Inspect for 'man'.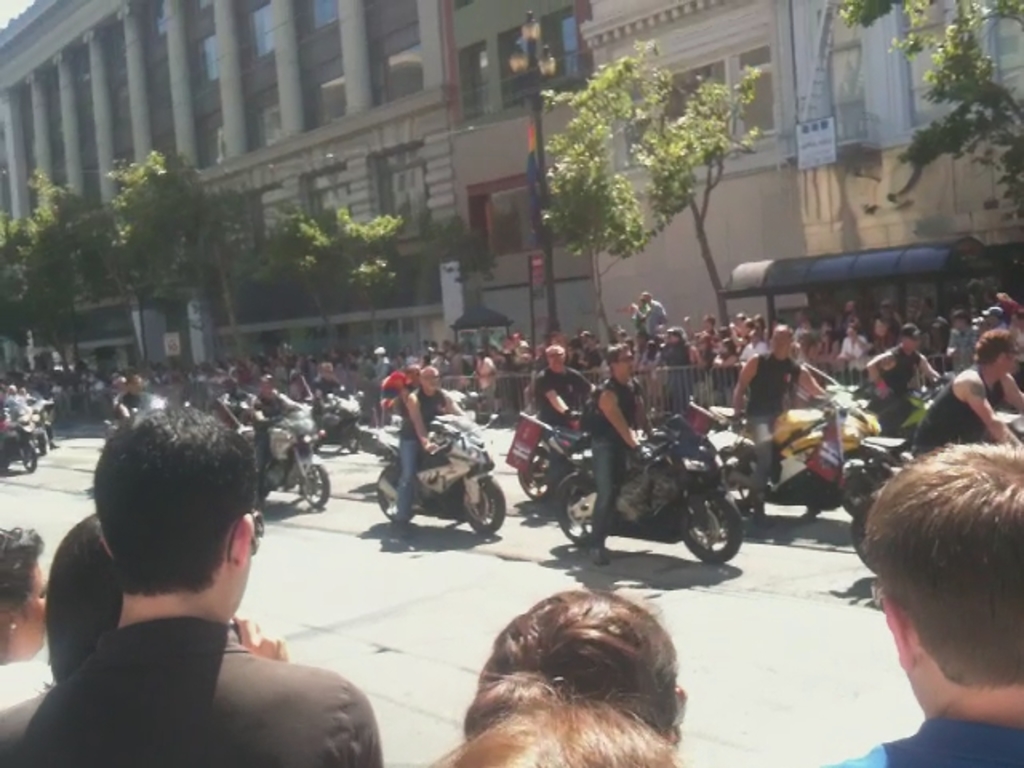
Inspection: [731,323,827,506].
